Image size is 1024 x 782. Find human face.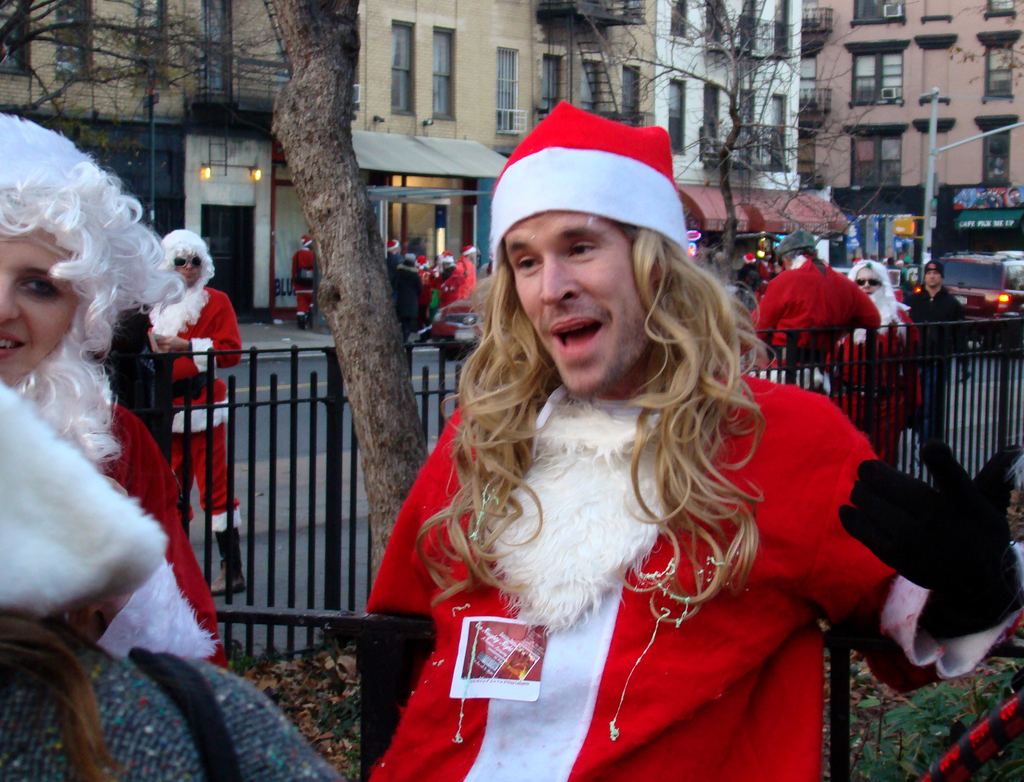
detection(924, 268, 942, 289).
